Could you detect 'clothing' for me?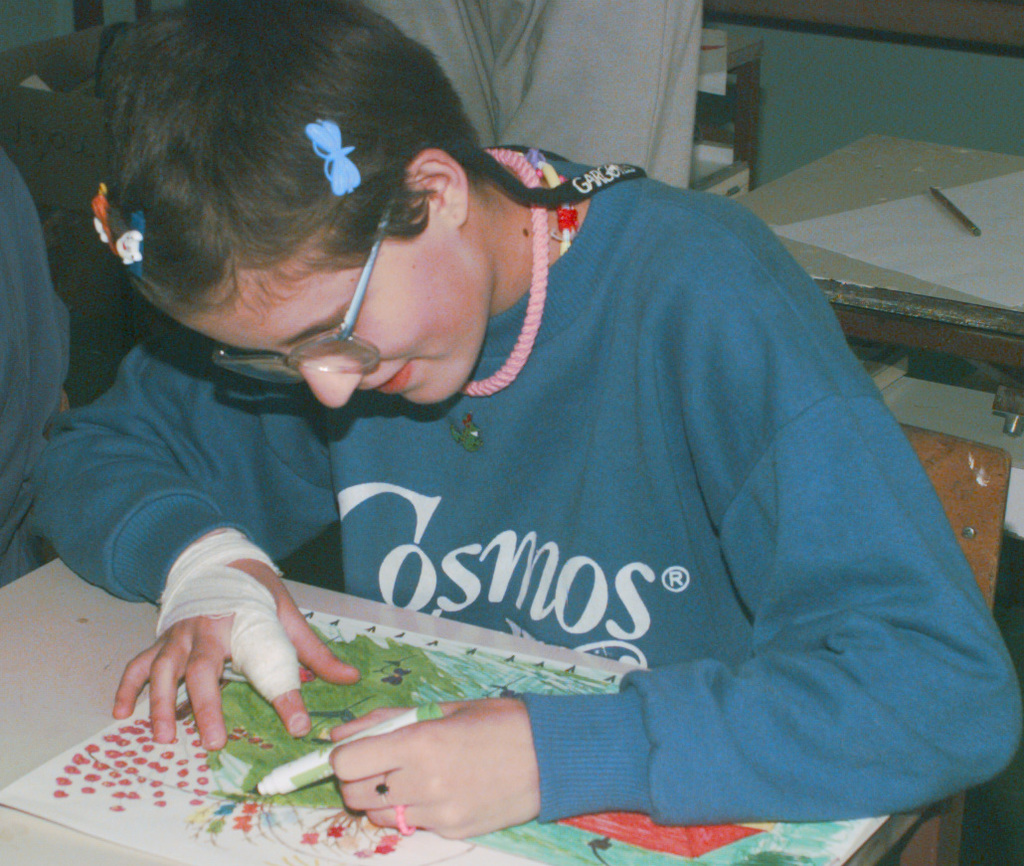
Detection result: 14/143/1019/820.
